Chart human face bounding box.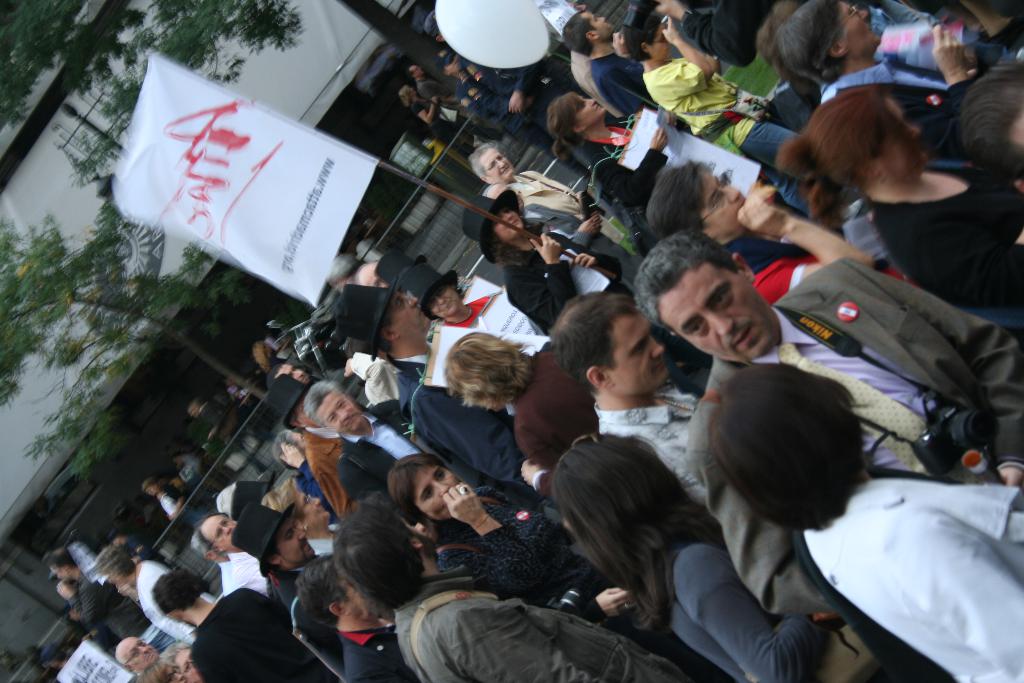
Charted: bbox(323, 395, 355, 422).
